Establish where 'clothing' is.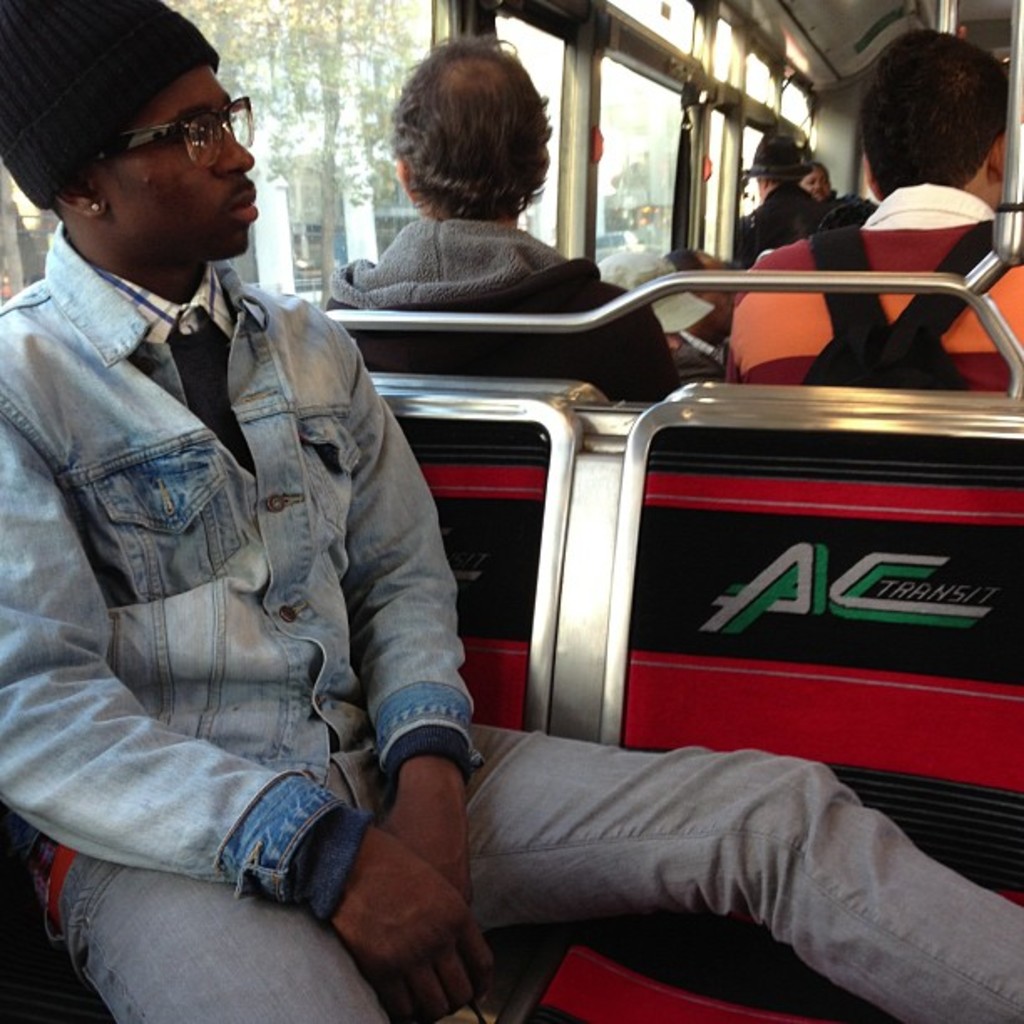
Established at {"left": 566, "top": 745, "right": 1022, "bottom": 1022}.
